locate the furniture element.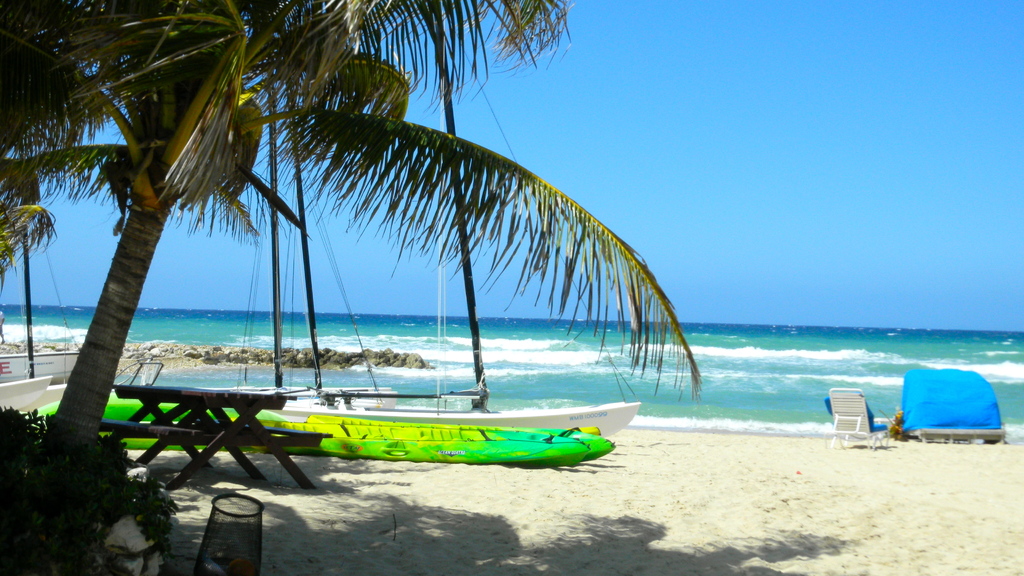
Element bbox: <box>95,388,315,493</box>.
